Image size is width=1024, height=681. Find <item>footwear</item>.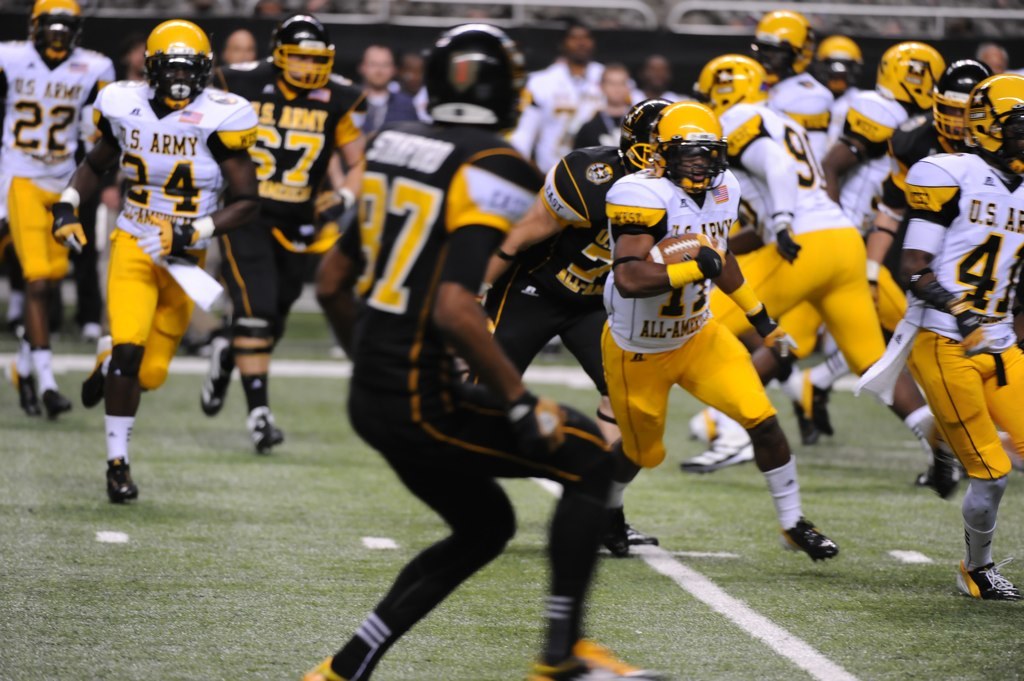
[688, 412, 722, 441].
